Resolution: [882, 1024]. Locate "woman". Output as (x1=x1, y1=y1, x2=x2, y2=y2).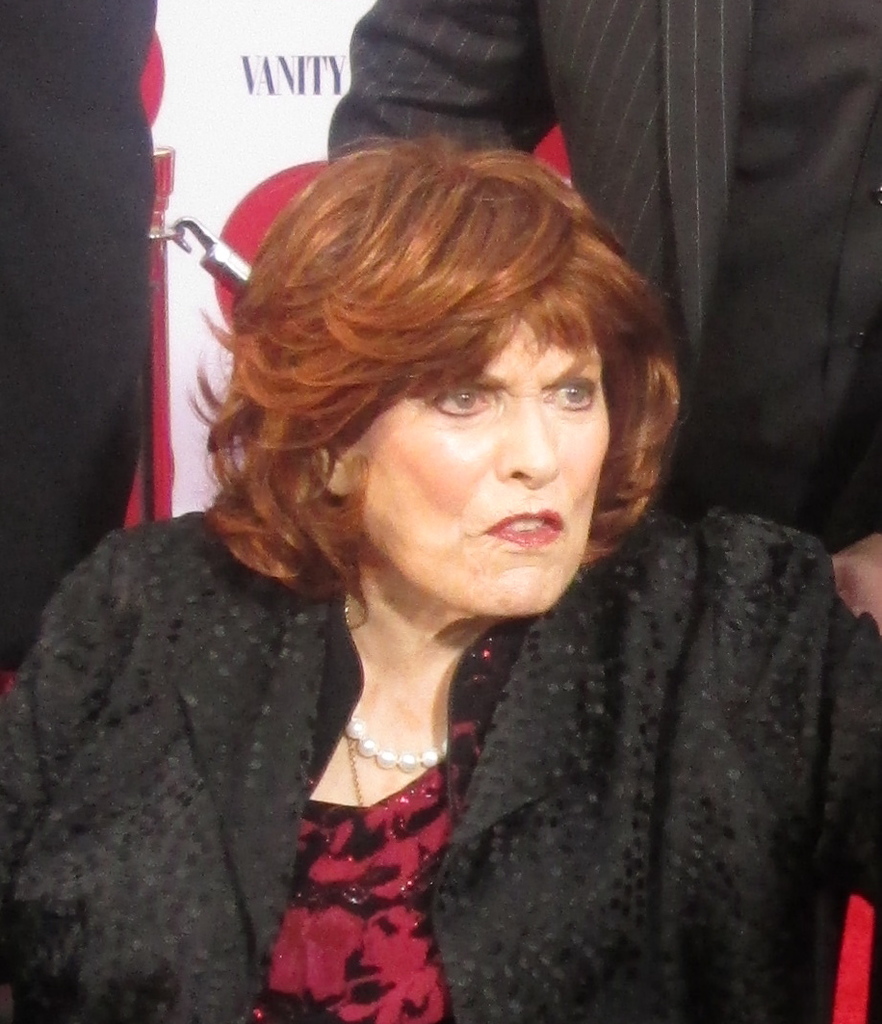
(x1=21, y1=99, x2=855, y2=1020).
